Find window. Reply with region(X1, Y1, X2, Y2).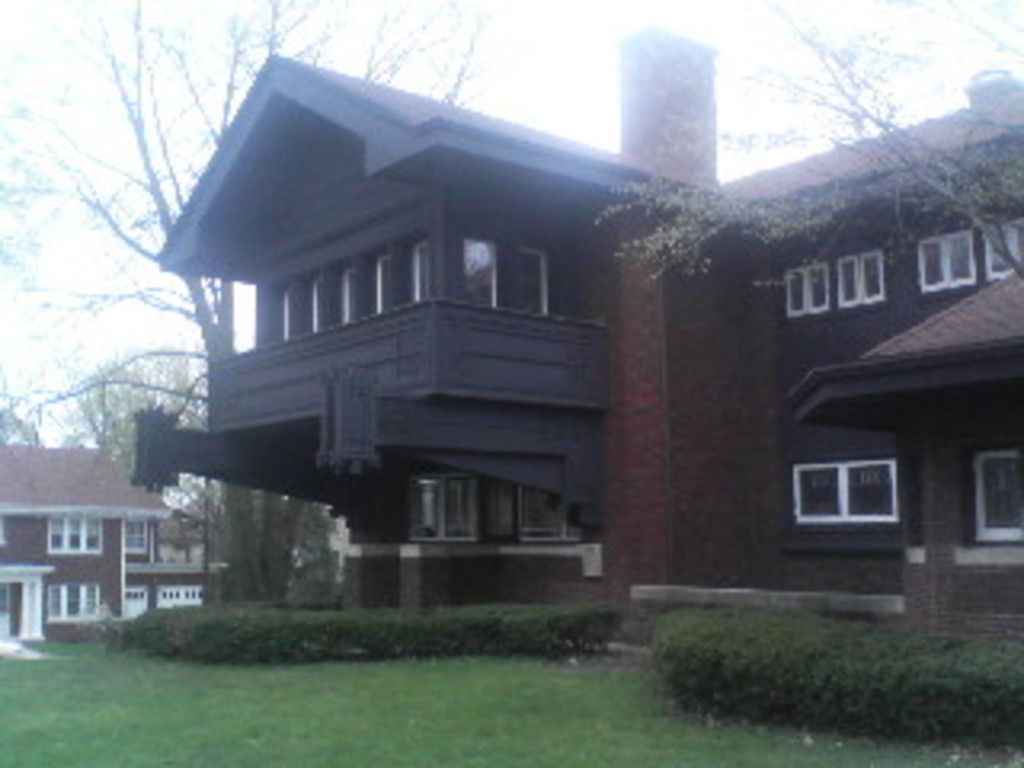
region(45, 515, 106, 554).
